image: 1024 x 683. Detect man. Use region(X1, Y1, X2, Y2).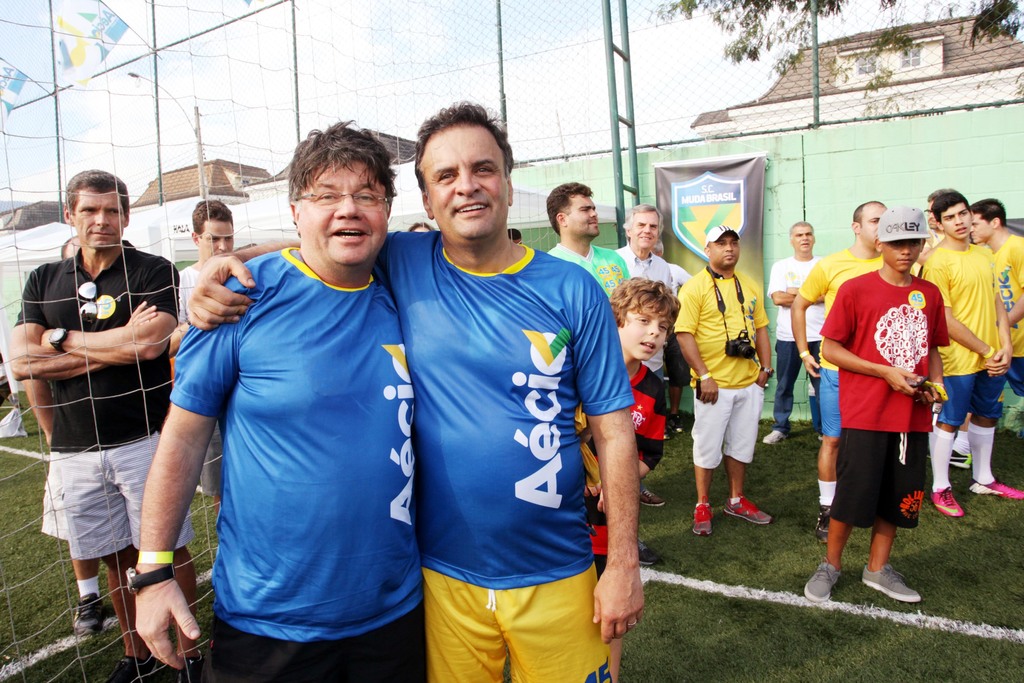
region(943, 195, 1023, 465).
